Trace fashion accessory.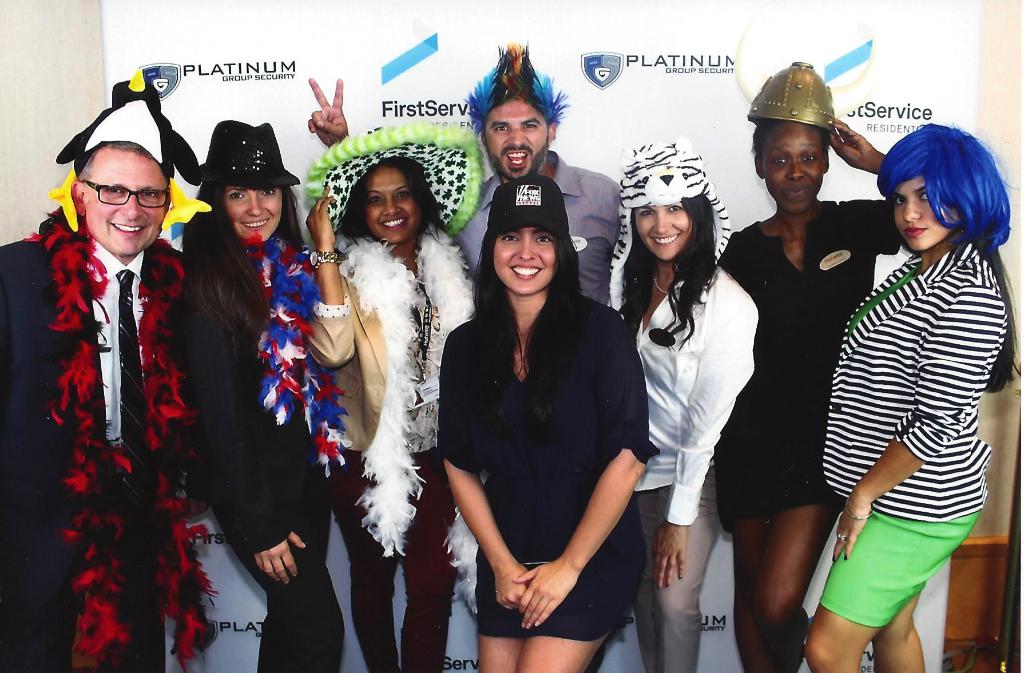
Traced to box(838, 534, 846, 540).
